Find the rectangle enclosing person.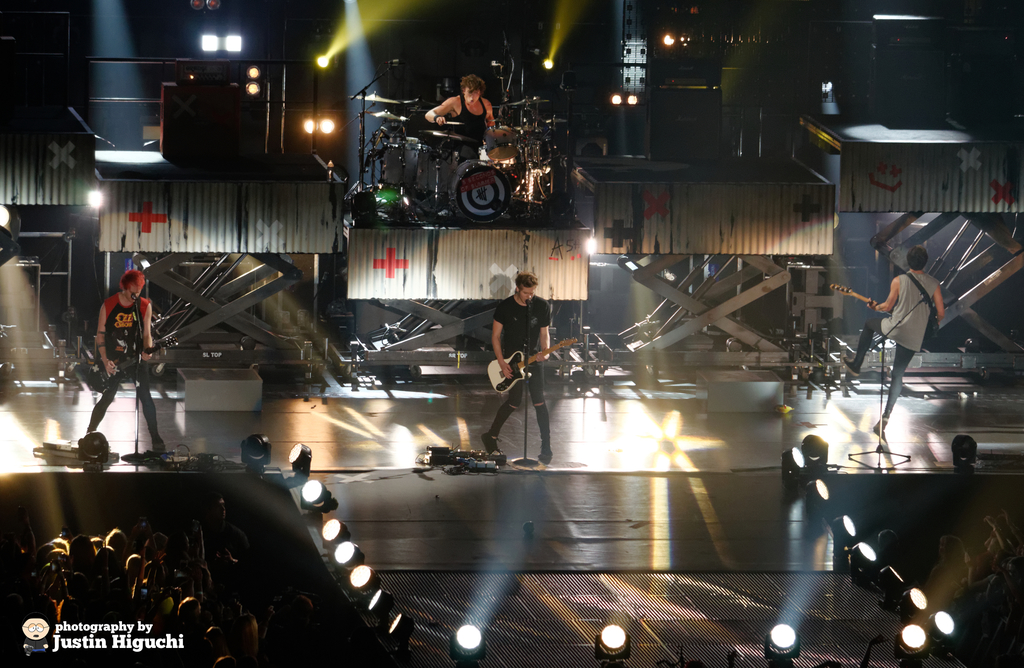
(479,272,557,465).
